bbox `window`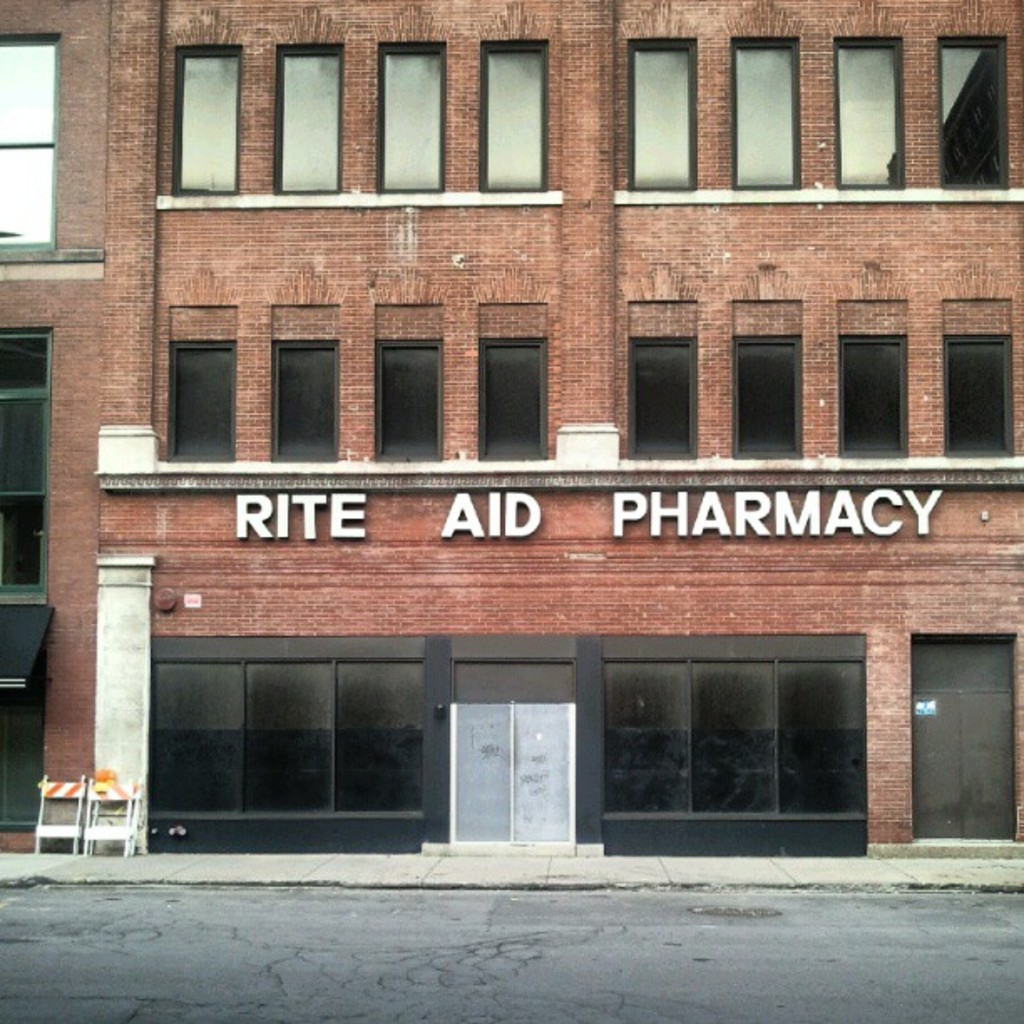
159, 338, 239, 462
